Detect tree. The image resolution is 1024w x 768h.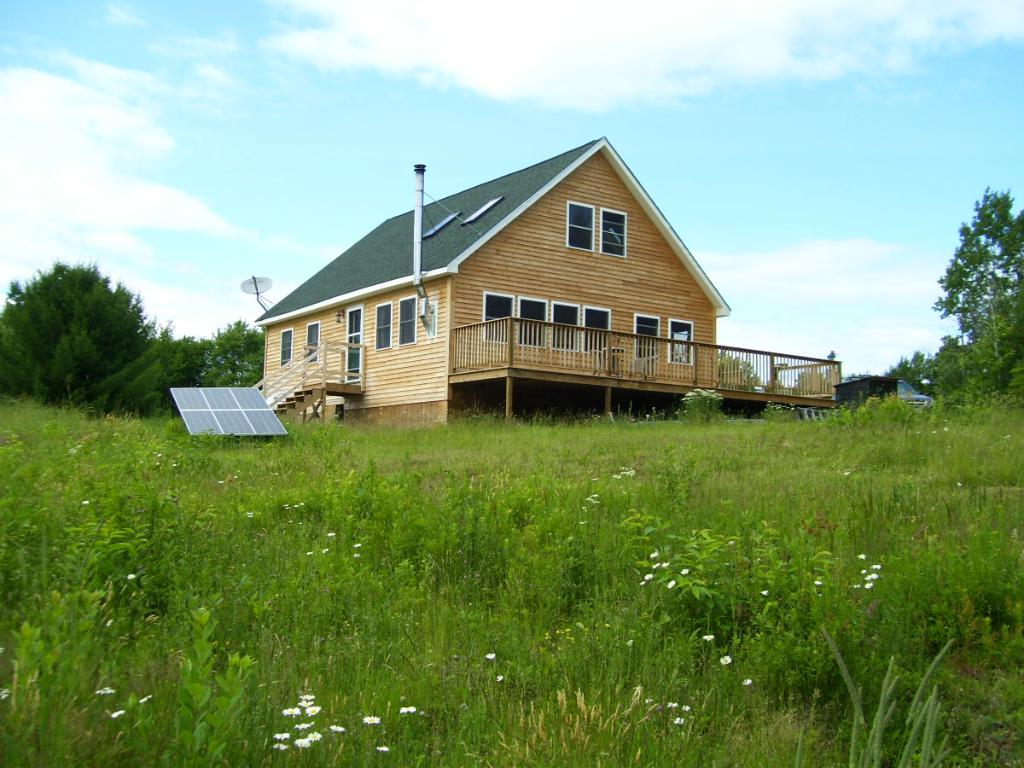
x1=891, y1=350, x2=947, y2=383.
